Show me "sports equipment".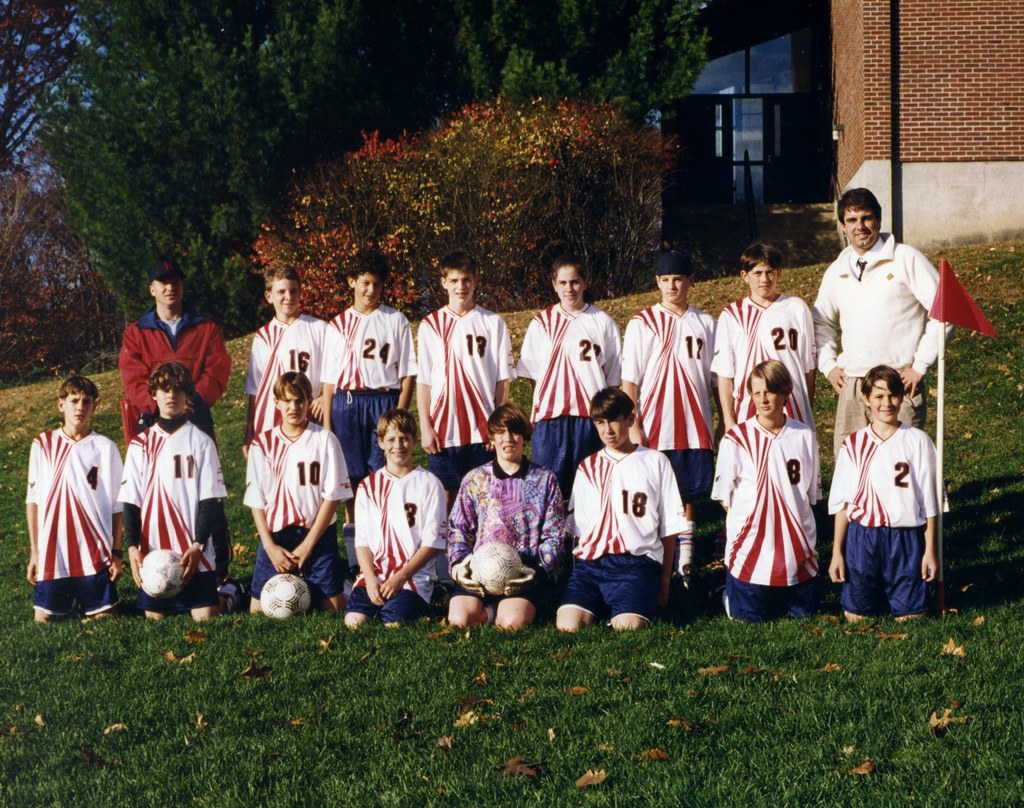
"sports equipment" is here: select_region(261, 572, 314, 619).
